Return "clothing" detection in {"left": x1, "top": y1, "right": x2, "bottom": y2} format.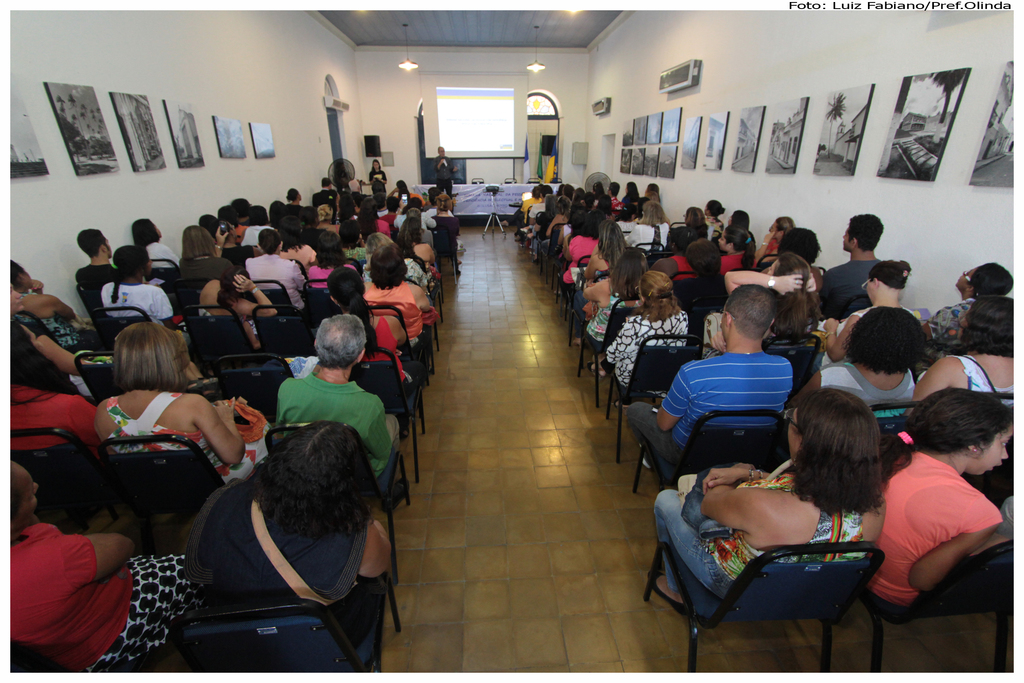
{"left": 650, "top": 466, "right": 868, "bottom": 637}.
